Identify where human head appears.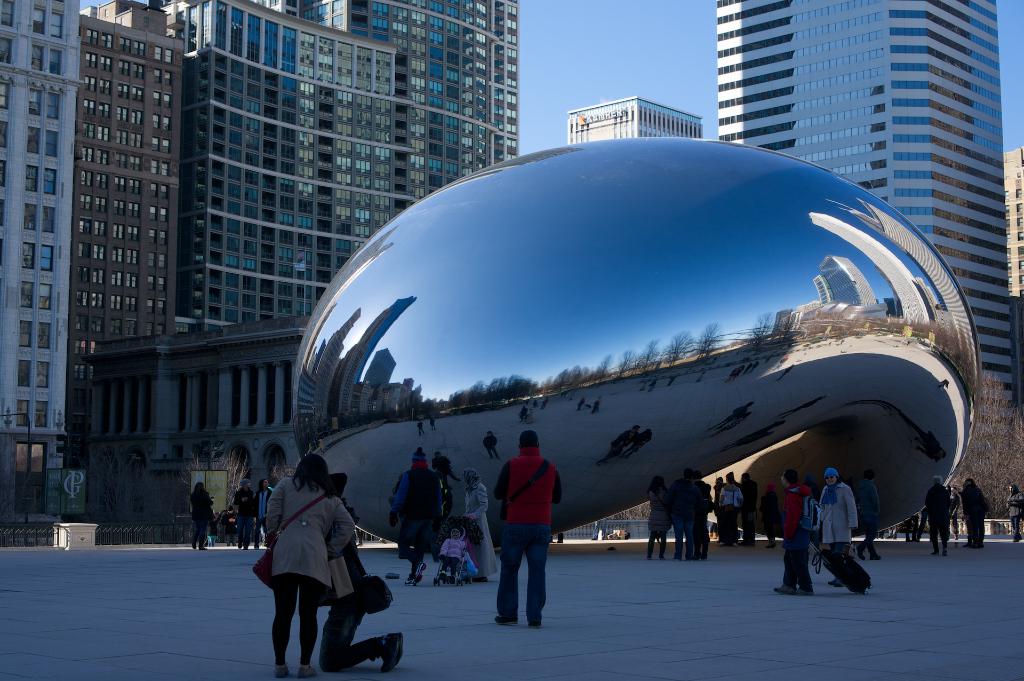
Appears at [left=657, top=479, right=667, bottom=489].
